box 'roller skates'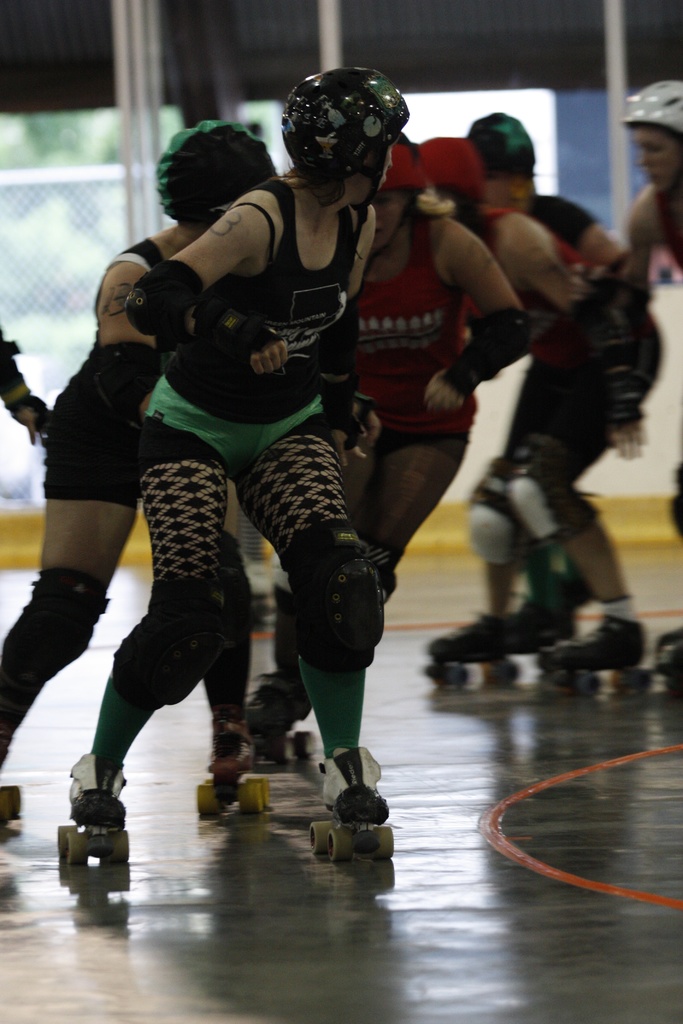
BBox(650, 623, 682, 694)
